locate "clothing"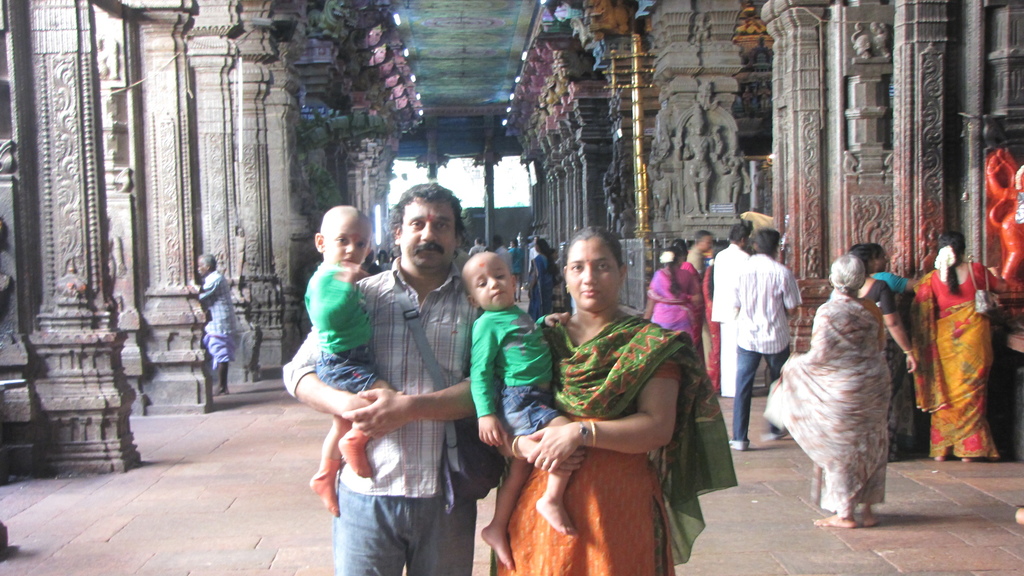
crop(299, 255, 380, 397)
